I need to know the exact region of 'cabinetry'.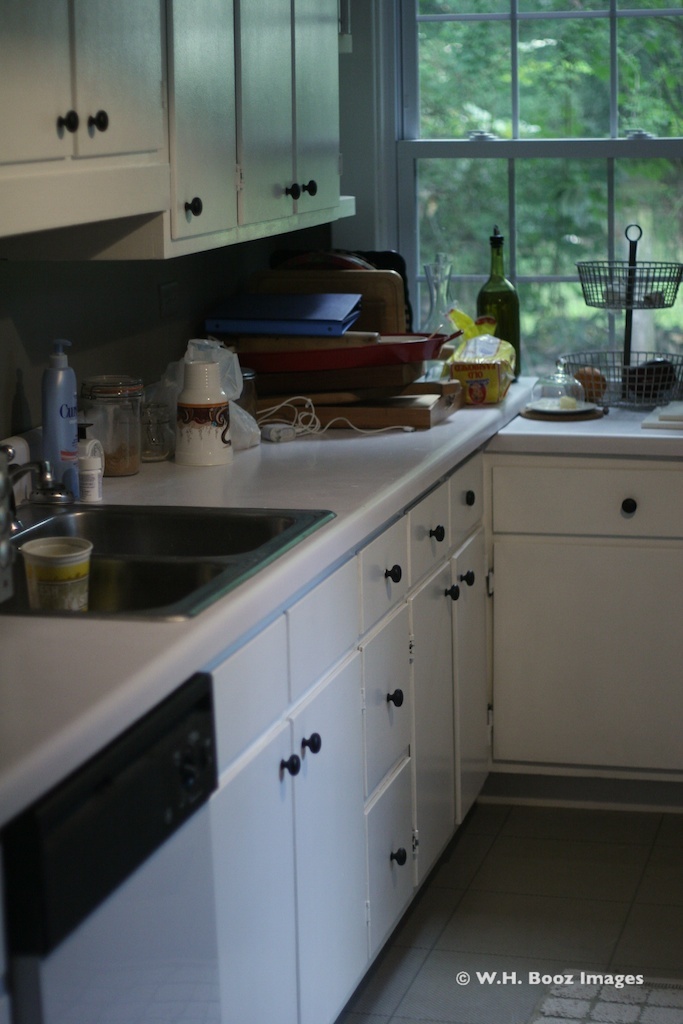
Region: [160,0,241,242].
